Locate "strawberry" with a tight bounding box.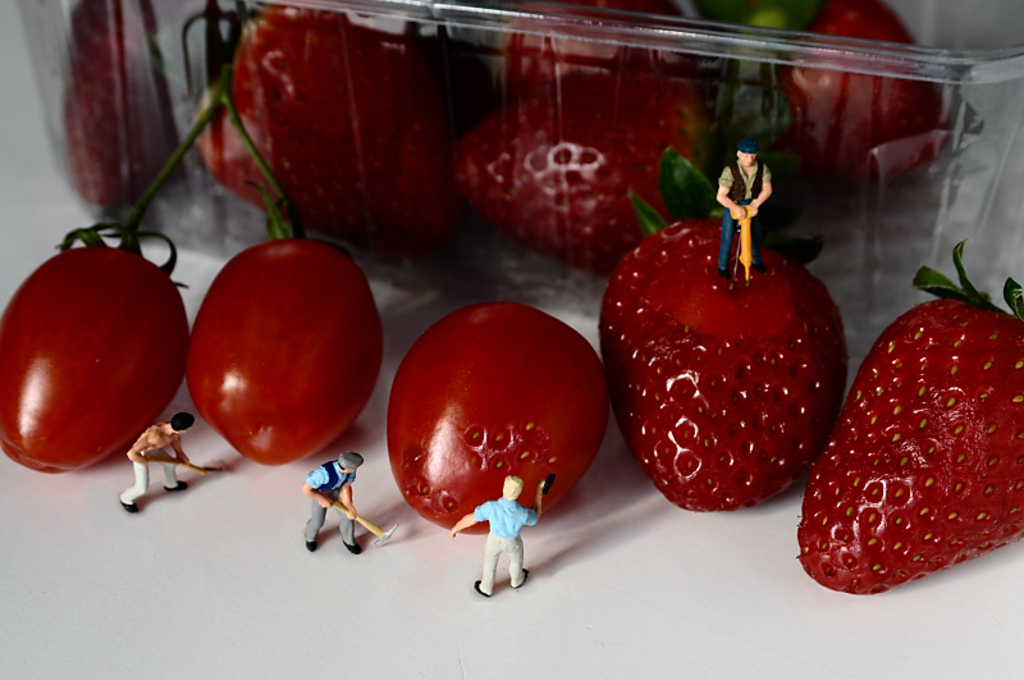
717 6 984 182.
